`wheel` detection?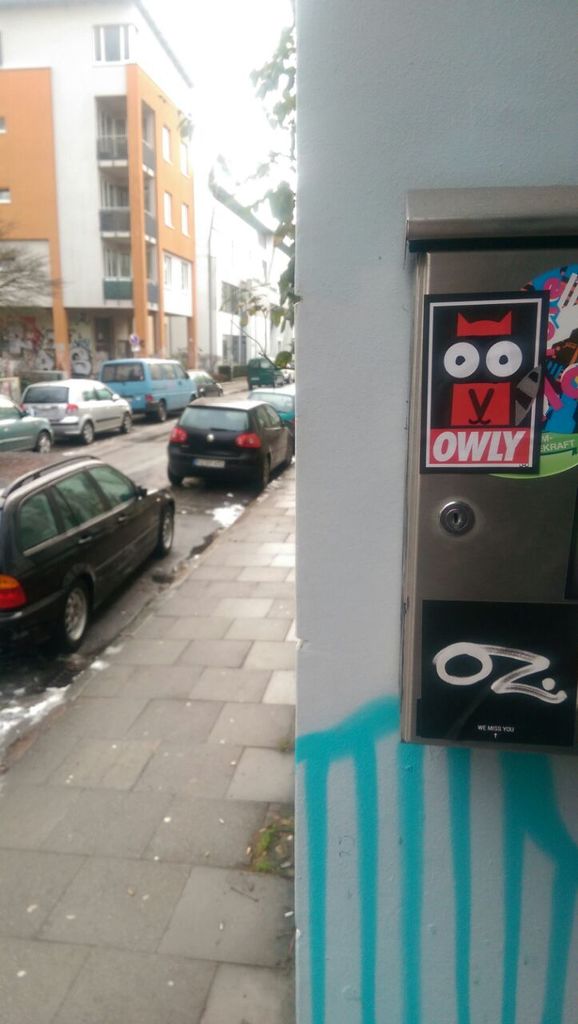
rect(35, 430, 54, 454)
